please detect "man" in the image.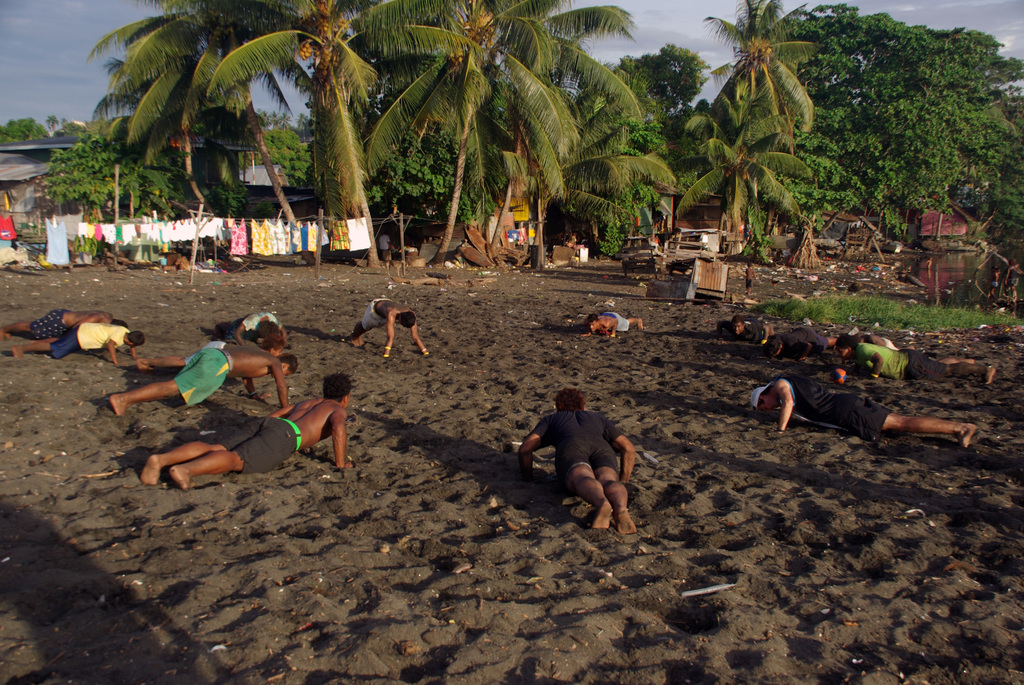
bbox(346, 295, 429, 356).
